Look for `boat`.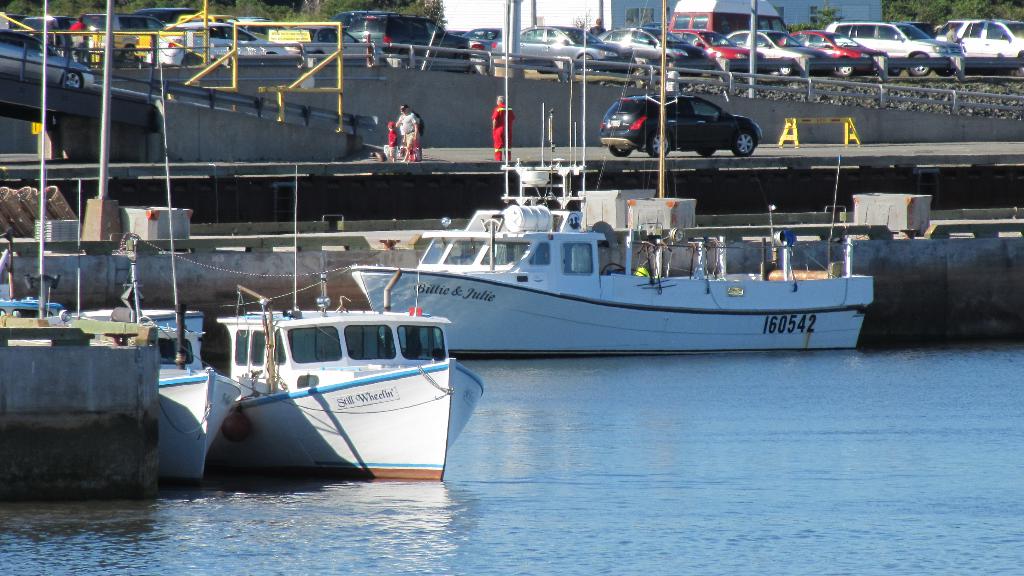
Found: (x1=76, y1=163, x2=449, y2=480).
